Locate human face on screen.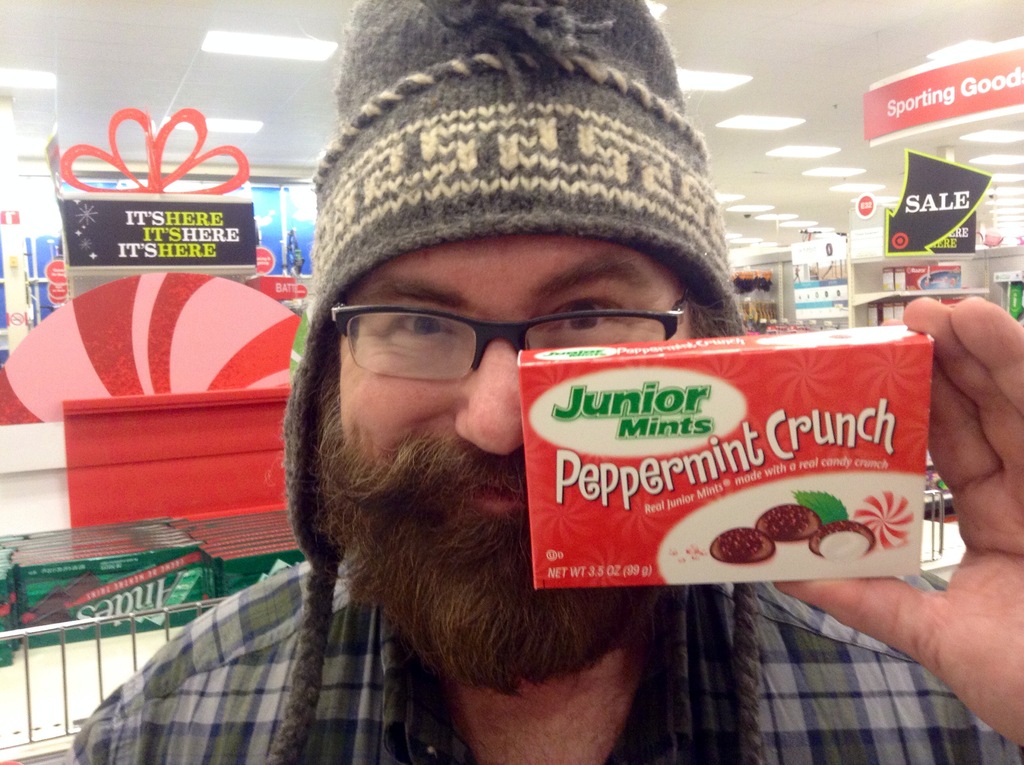
On screen at detection(331, 268, 705, 682).
